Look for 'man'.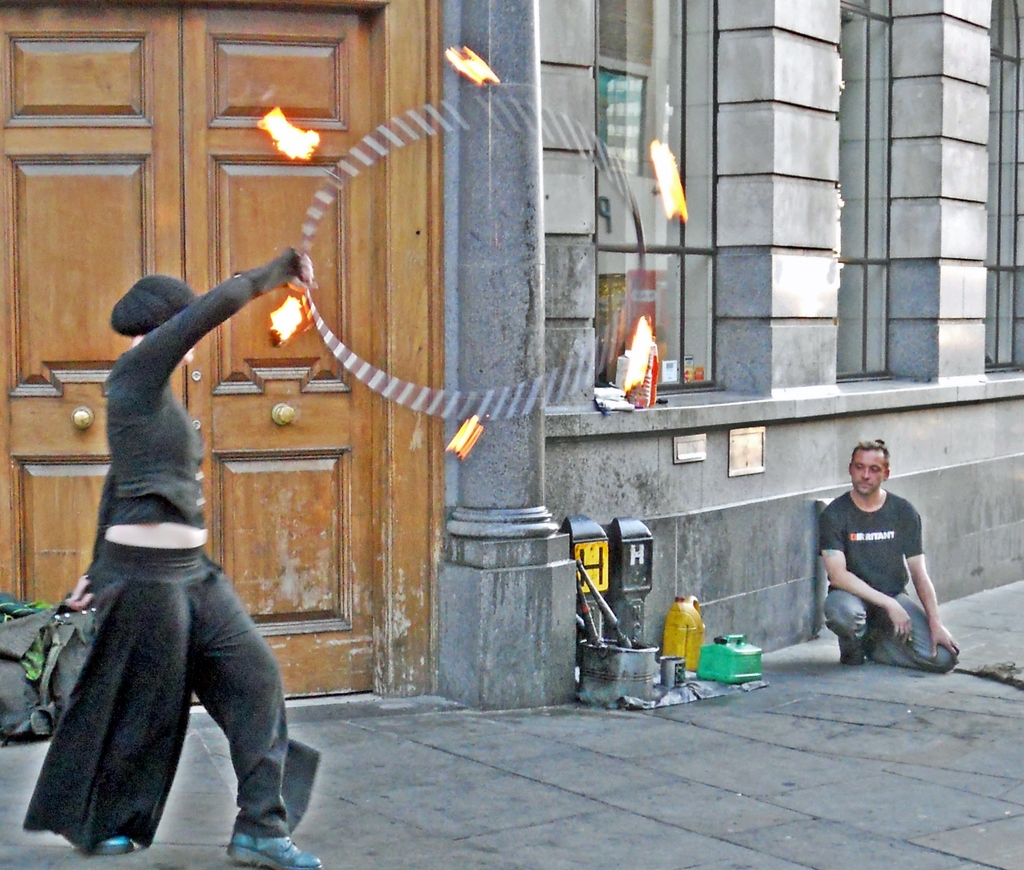
Found: bbox=[807, 444, 964, 677].
